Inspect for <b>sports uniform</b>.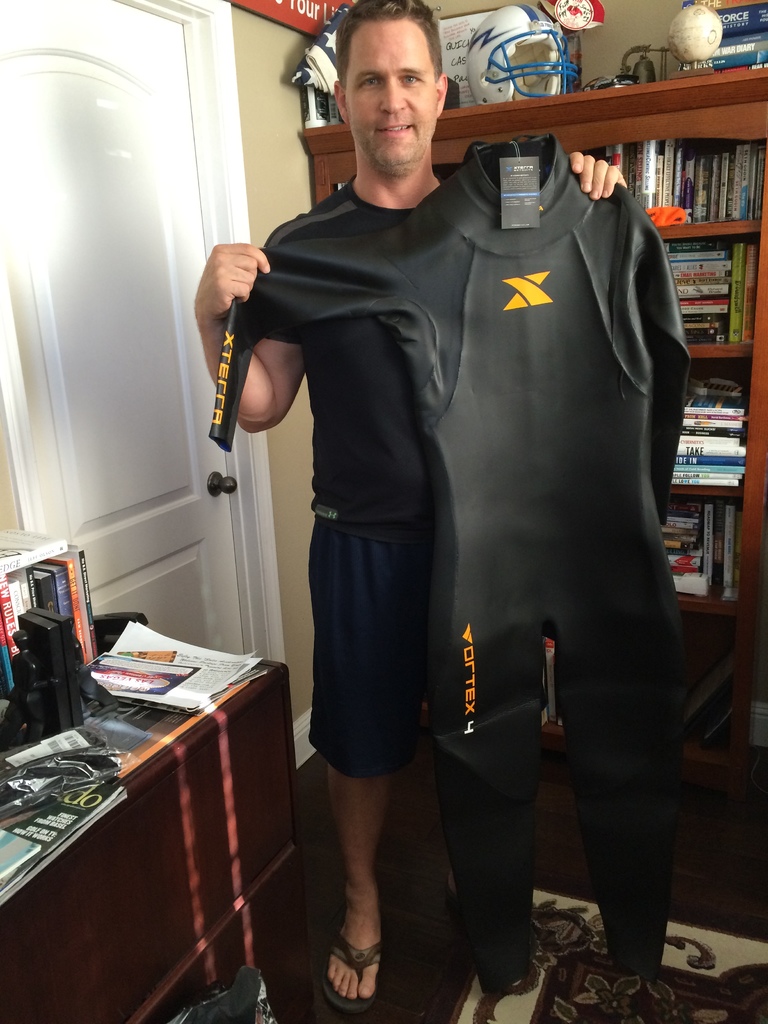
Inspection: [x1=202, y1=105, x2=691, y2=1021].
